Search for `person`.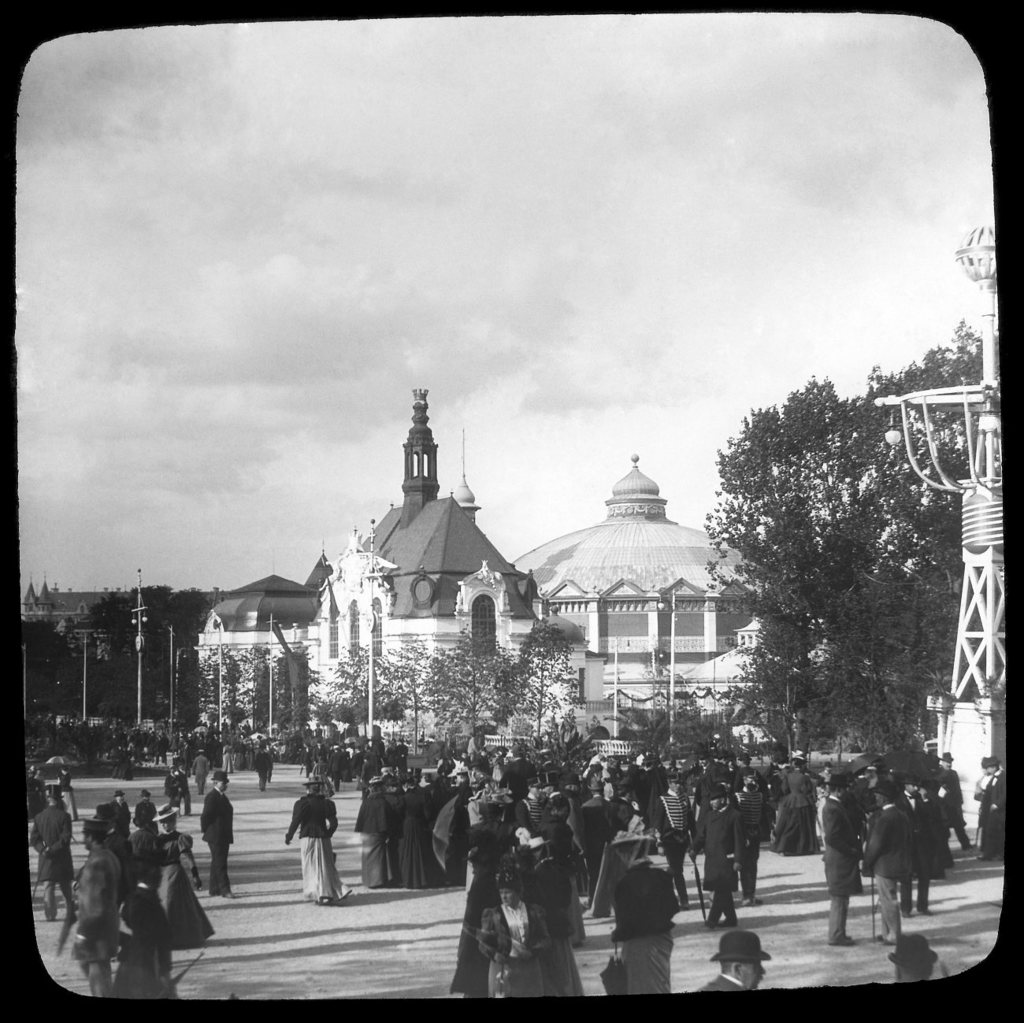
Found at region(168, 772, 181, 802).
